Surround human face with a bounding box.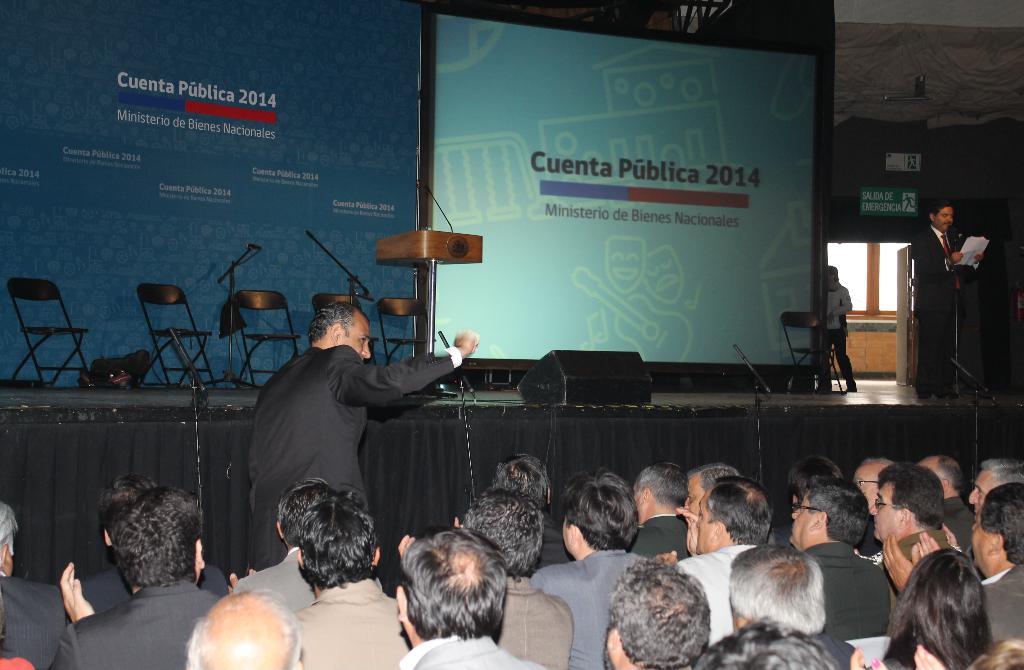
bbox=(920, 460, 945, 484).
